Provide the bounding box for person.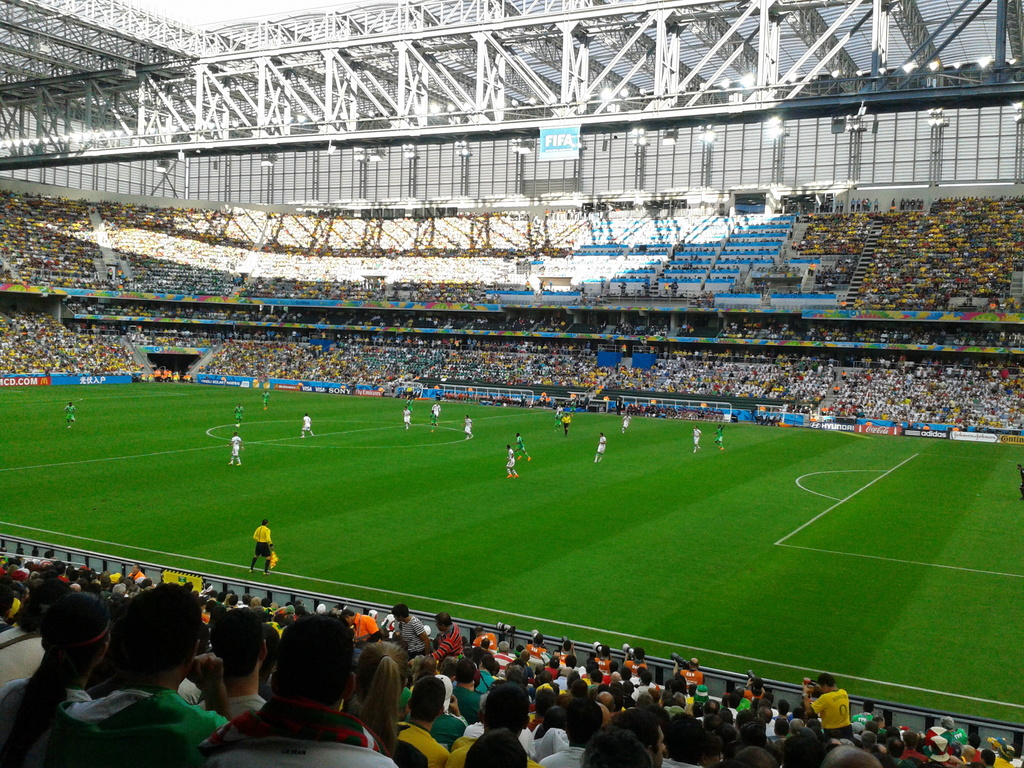
(461,412,474,440).
